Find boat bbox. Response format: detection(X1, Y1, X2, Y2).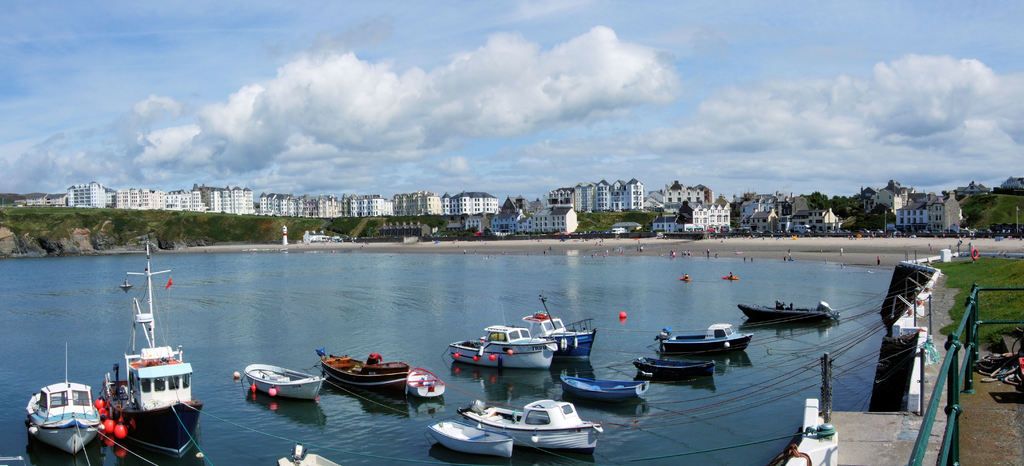
detection(634, 358, 725, 374).
